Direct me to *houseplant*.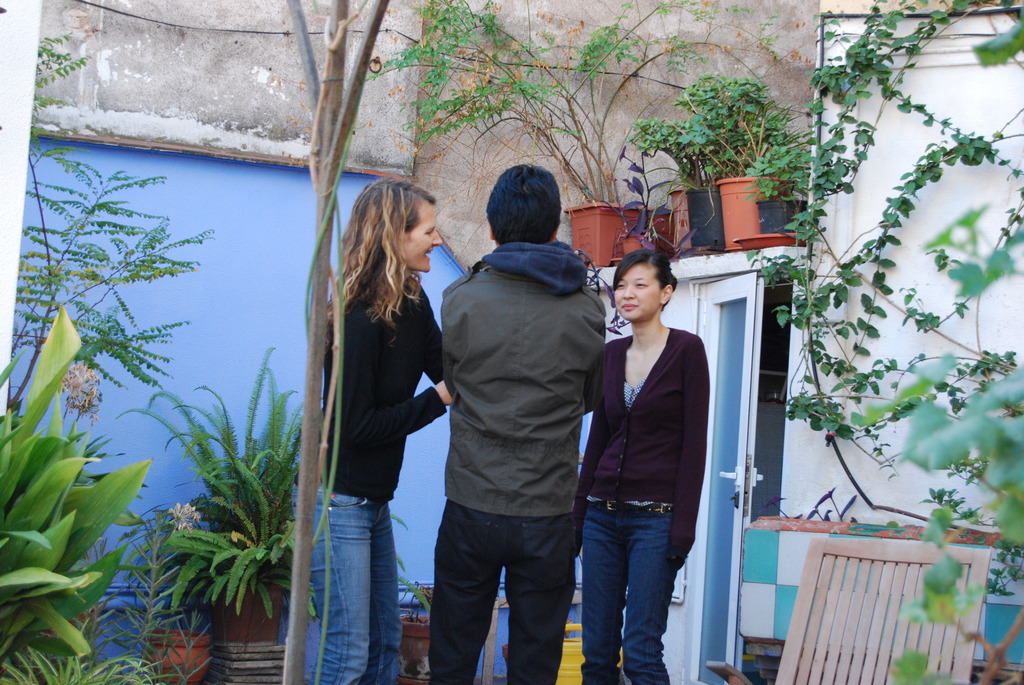
Direction: BBox(0, 608, 191, 684).
